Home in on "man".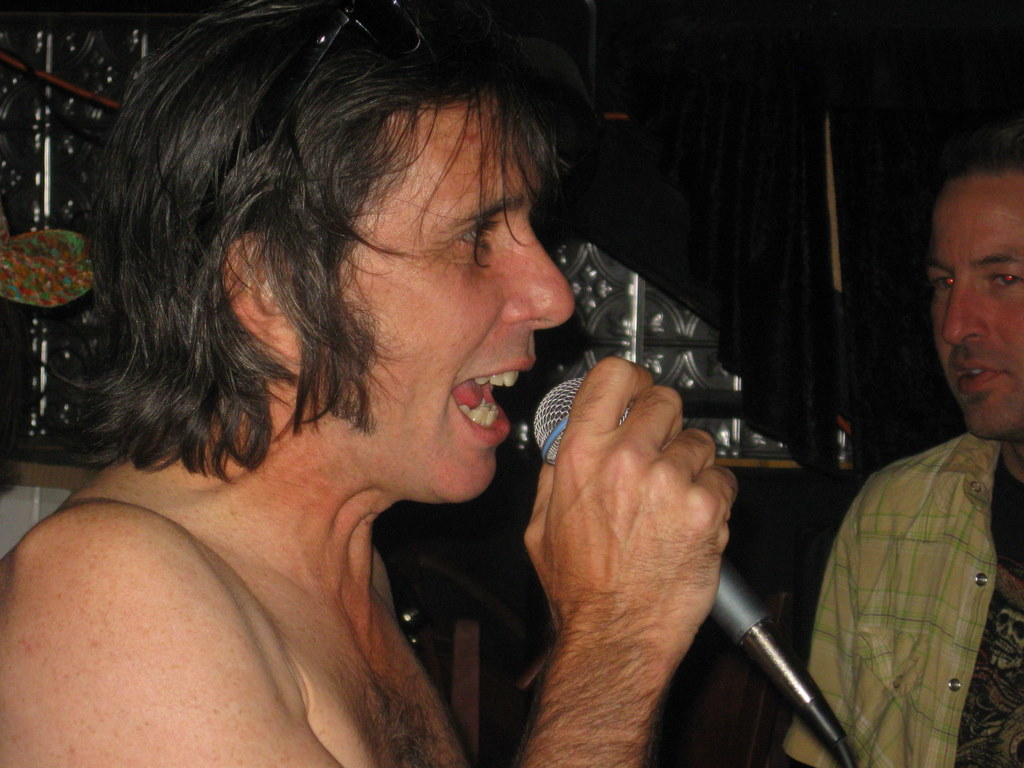
Homed in at (794,177,1023,765).
